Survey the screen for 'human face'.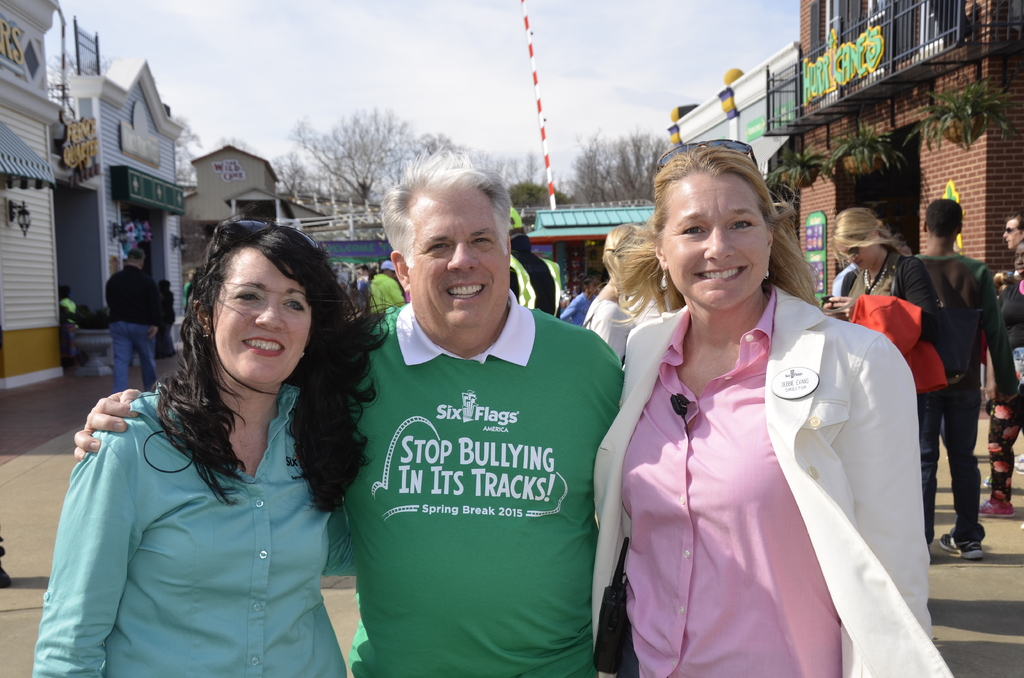
Survey found: [1003, 219, 1017, 249].
